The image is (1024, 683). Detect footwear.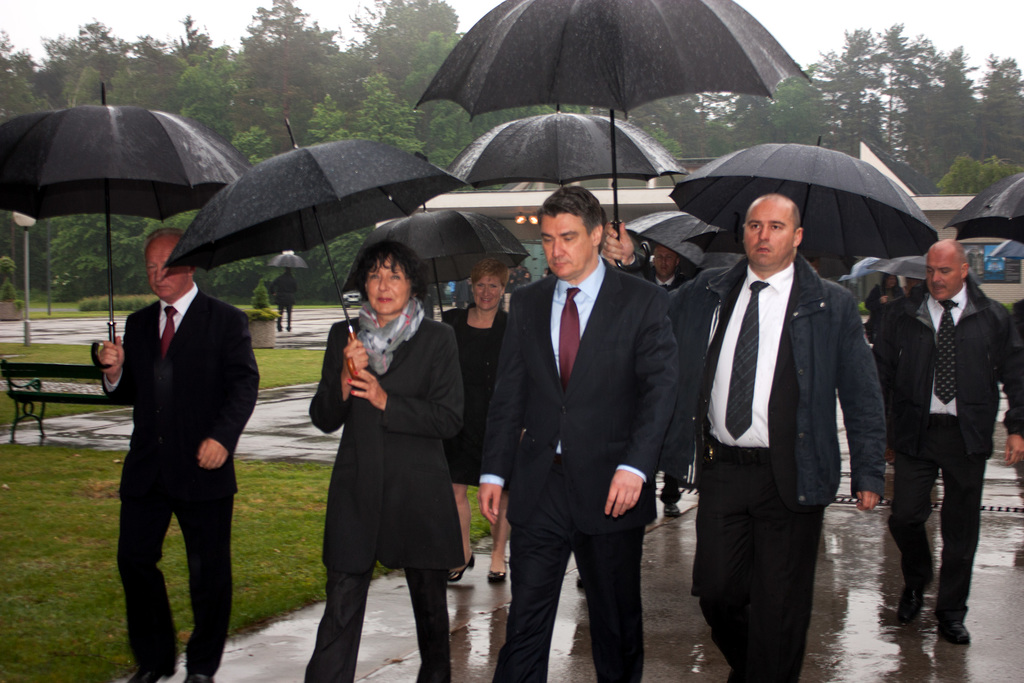
Detection: 444:552:478:583.
